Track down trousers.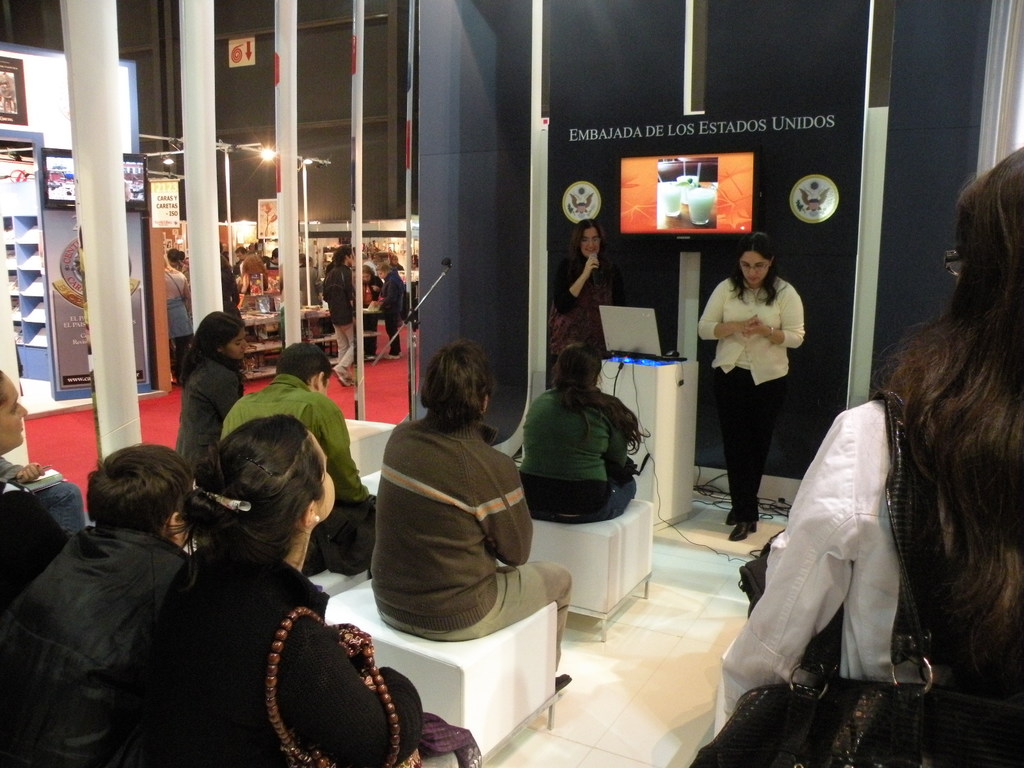
Tracked to x1=332 y1=323 x2=358 y2=376.
